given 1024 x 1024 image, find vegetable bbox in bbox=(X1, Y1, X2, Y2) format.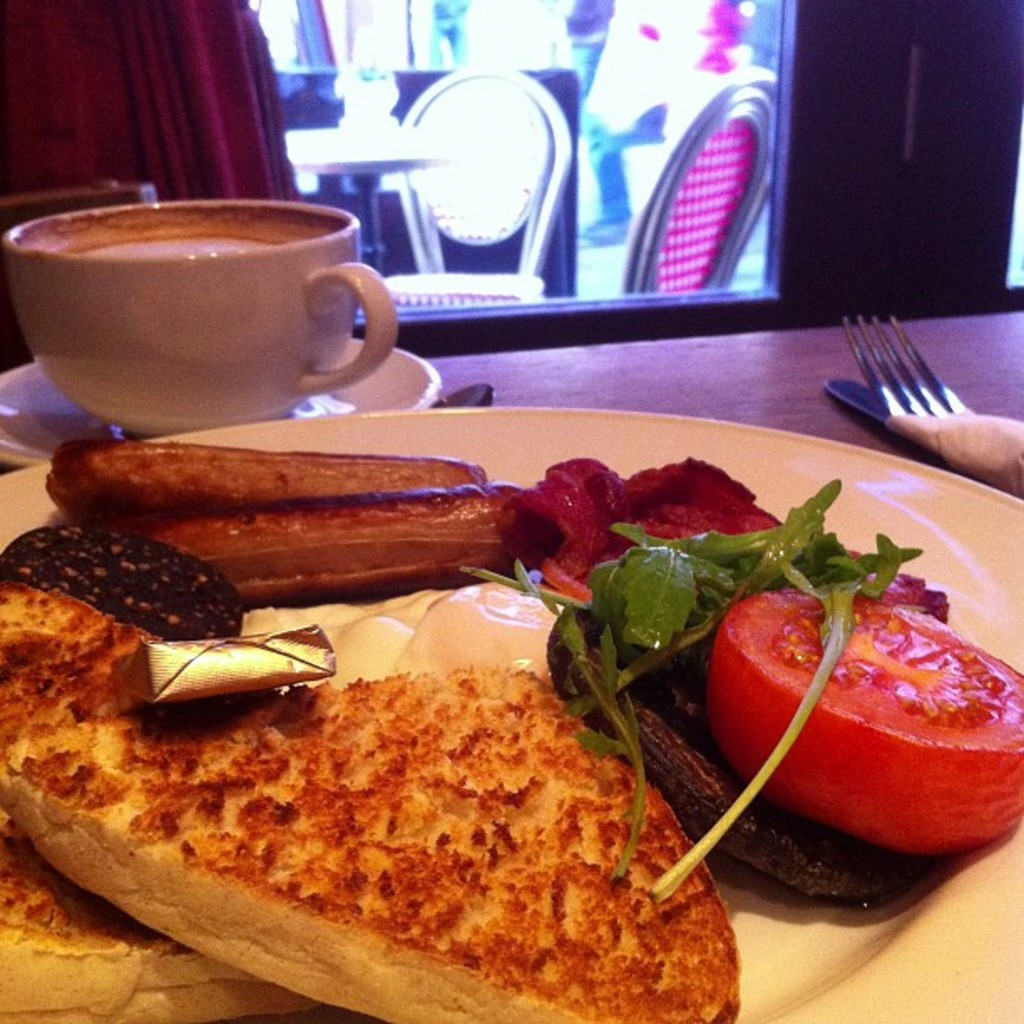
bbox=(730, 567, 996, 865).
